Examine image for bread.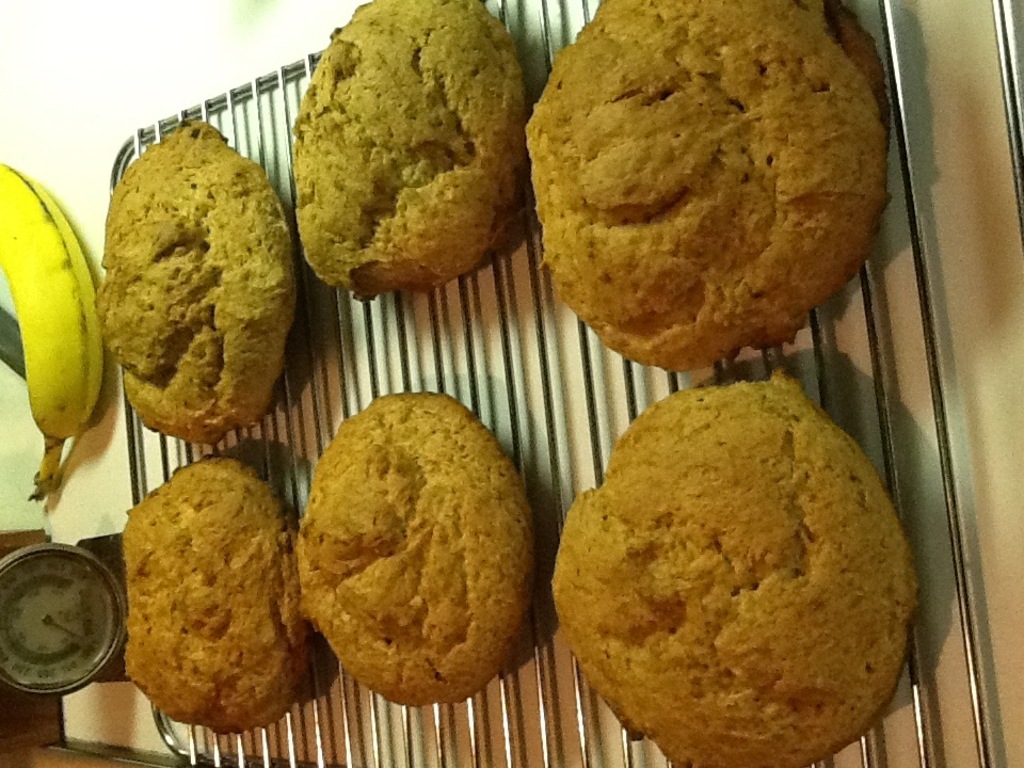
Examination result: bbox=[548, 363, 918, 767].
